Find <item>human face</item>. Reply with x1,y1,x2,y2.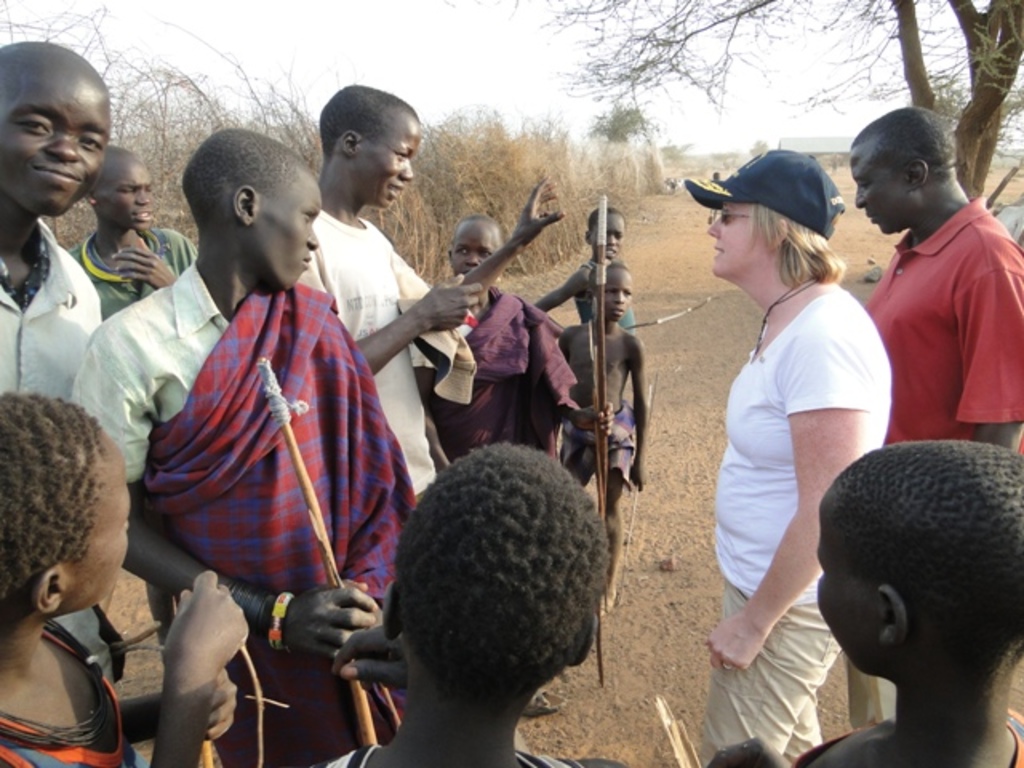
365,112,419,211.
